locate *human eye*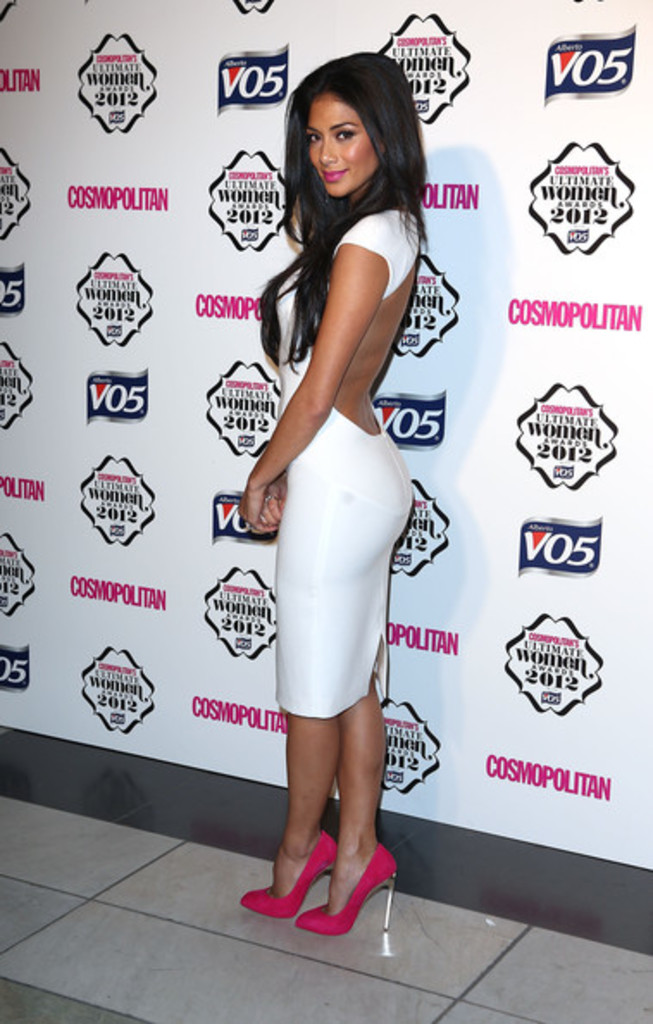
region(296, 126, 322, 148)
